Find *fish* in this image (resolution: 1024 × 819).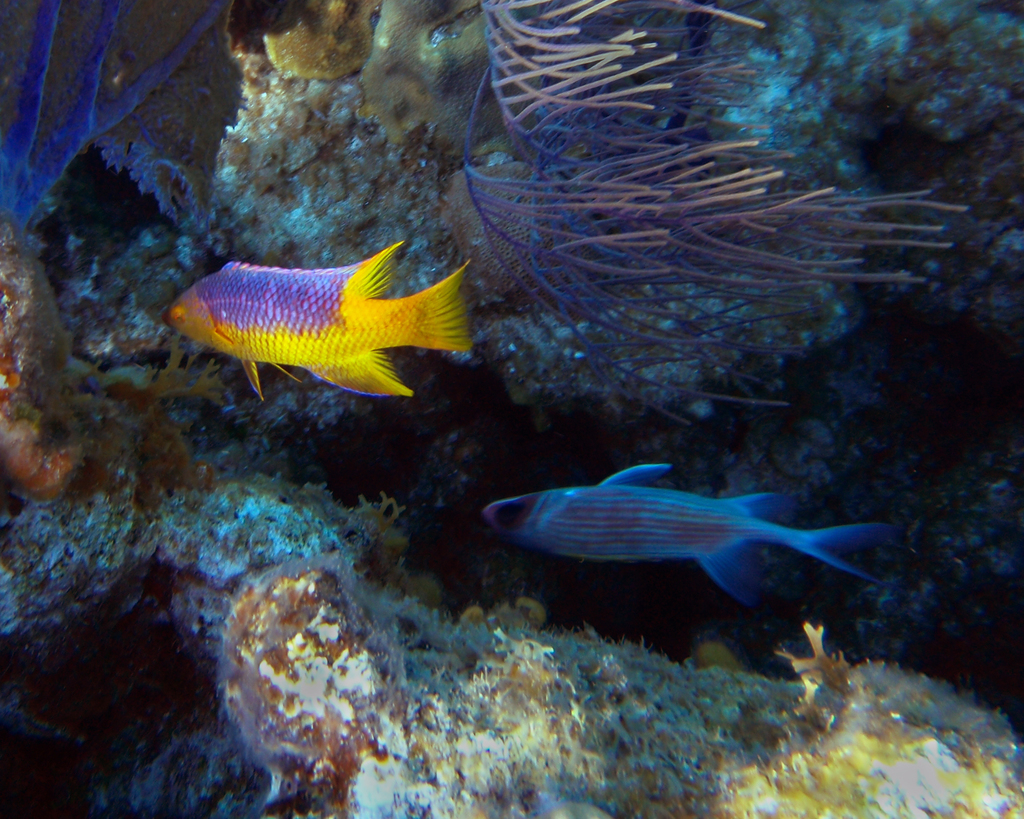
l=153, t=225, r=472, b=408.
